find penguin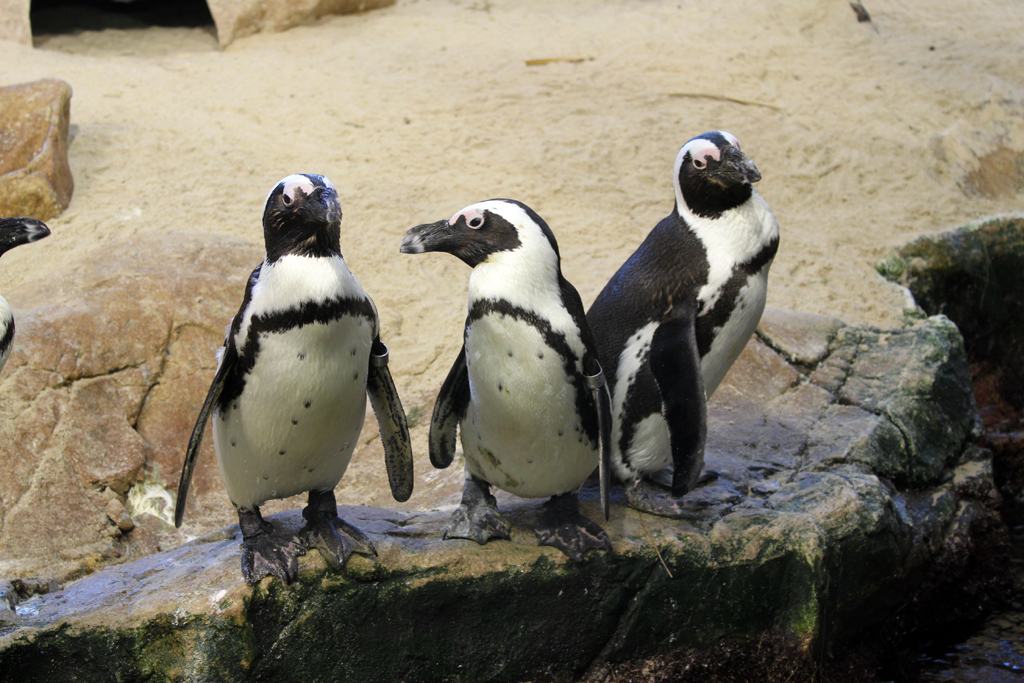
crop(577, 132, 786, 525)
